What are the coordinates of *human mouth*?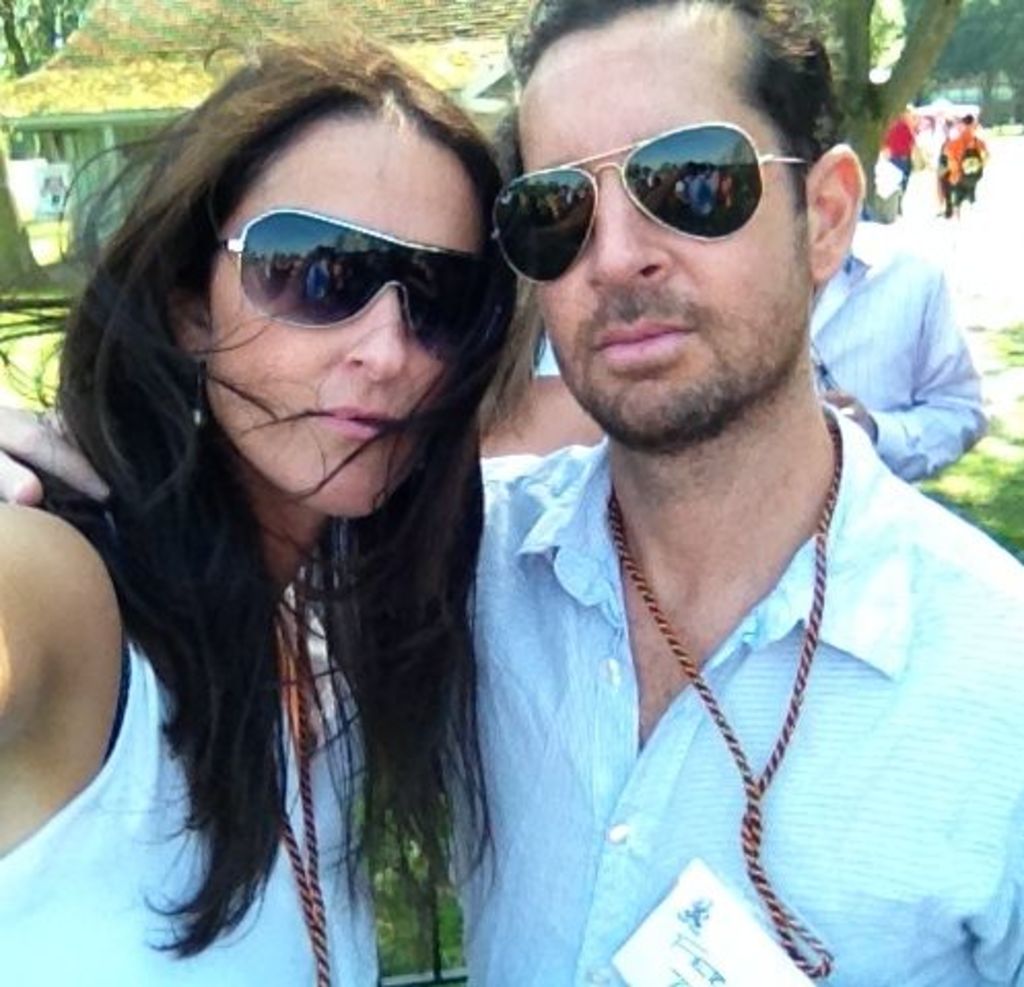
(x1=587, y1=303, x2=705, y2=385).
